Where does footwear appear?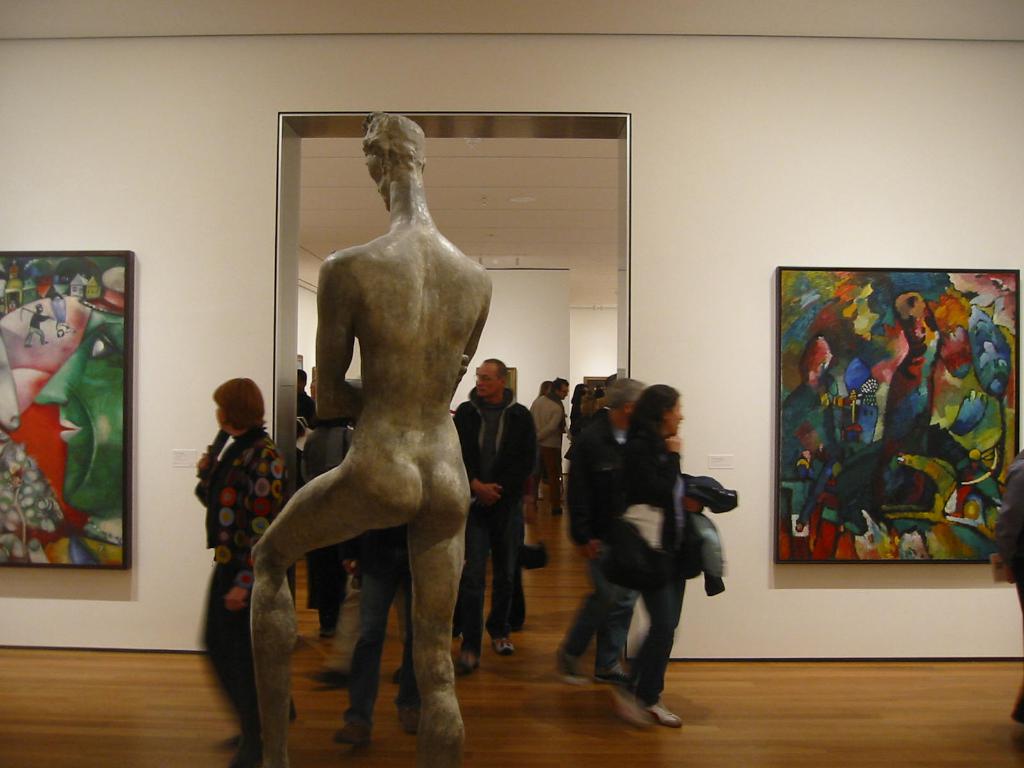
Appears at bbox(452, 651, 480, 676).
